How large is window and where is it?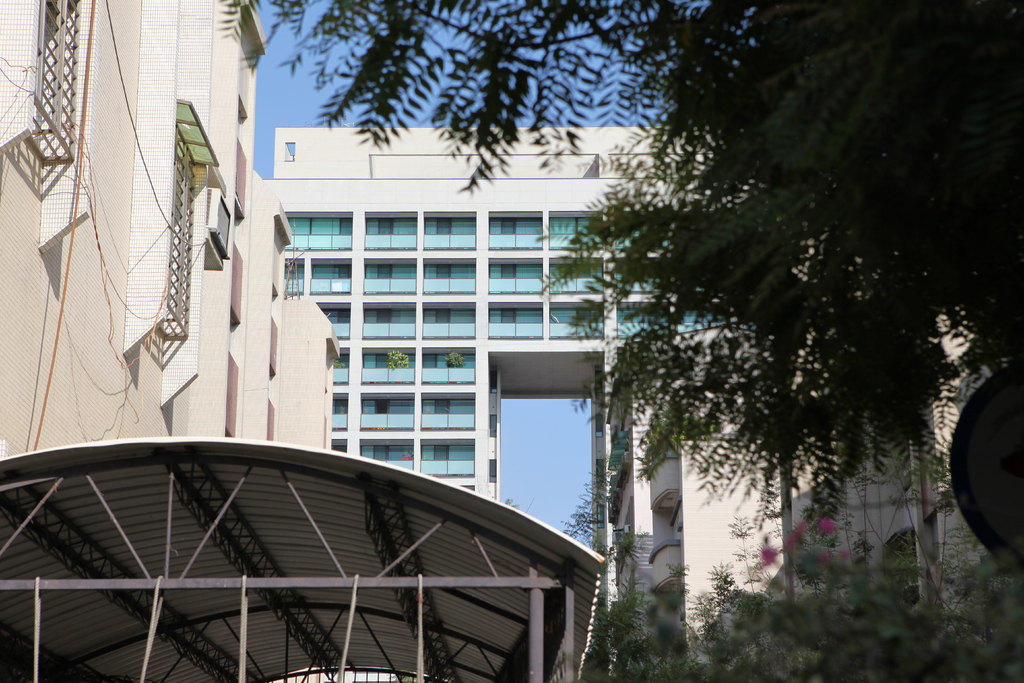
Bounding box: left=364, top=258, right=416, bottom=292.
